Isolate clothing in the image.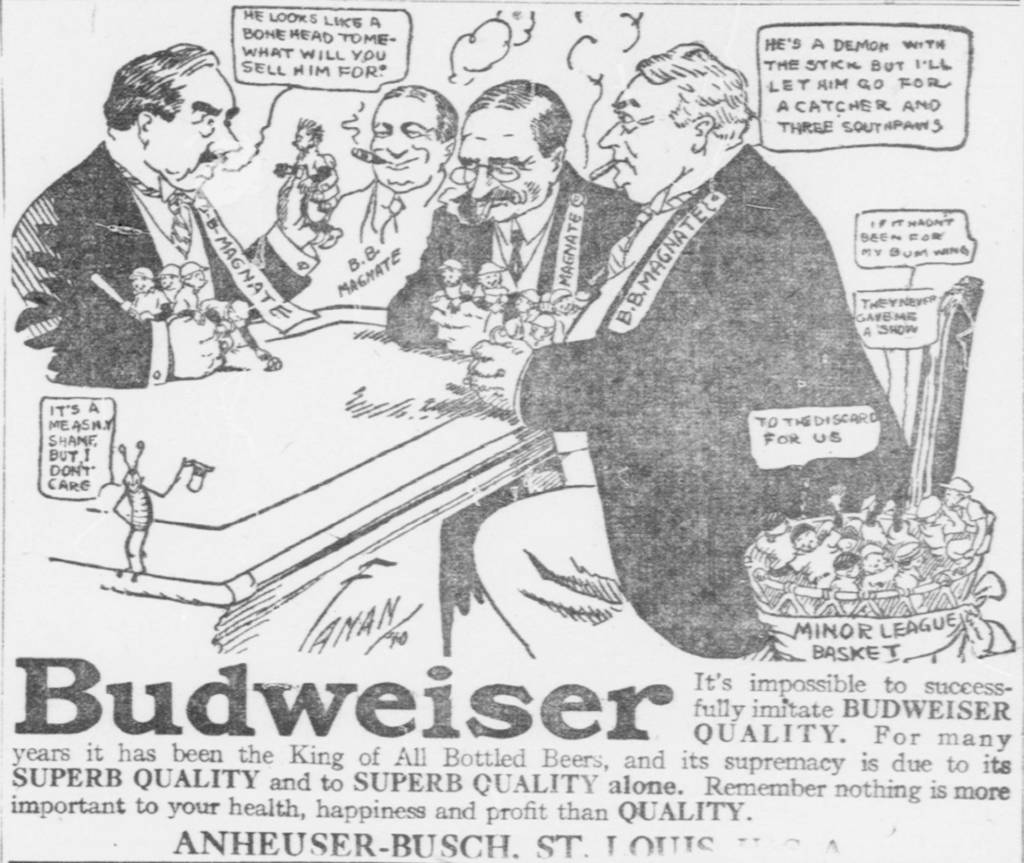
Isolated region: 533 85 912 645.
